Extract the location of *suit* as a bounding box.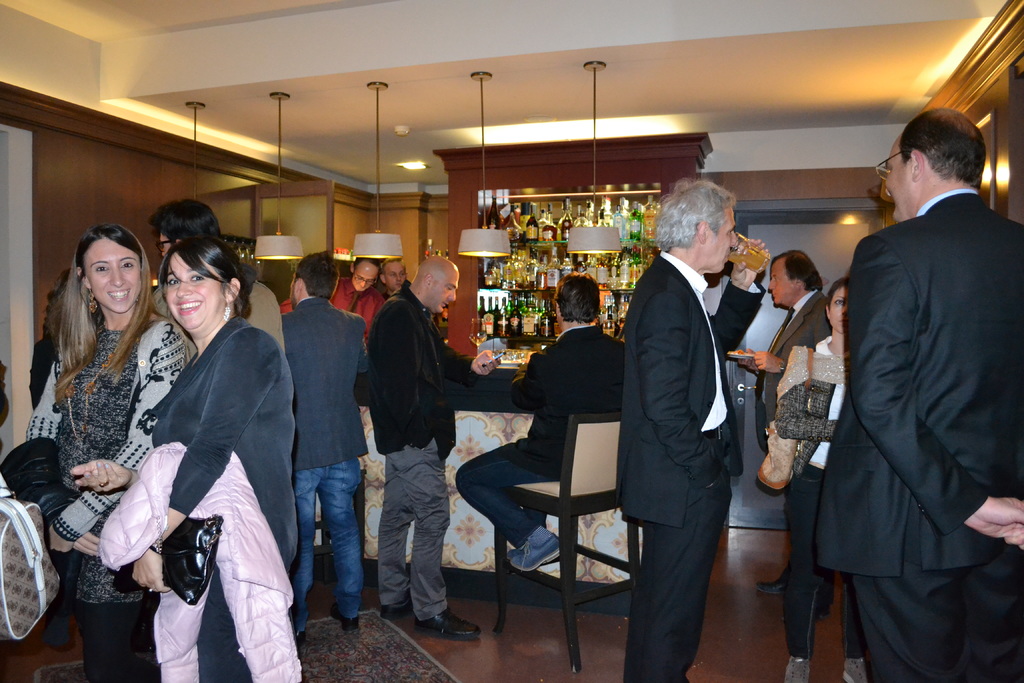
bbox=(810, 185, 1023, 682).
